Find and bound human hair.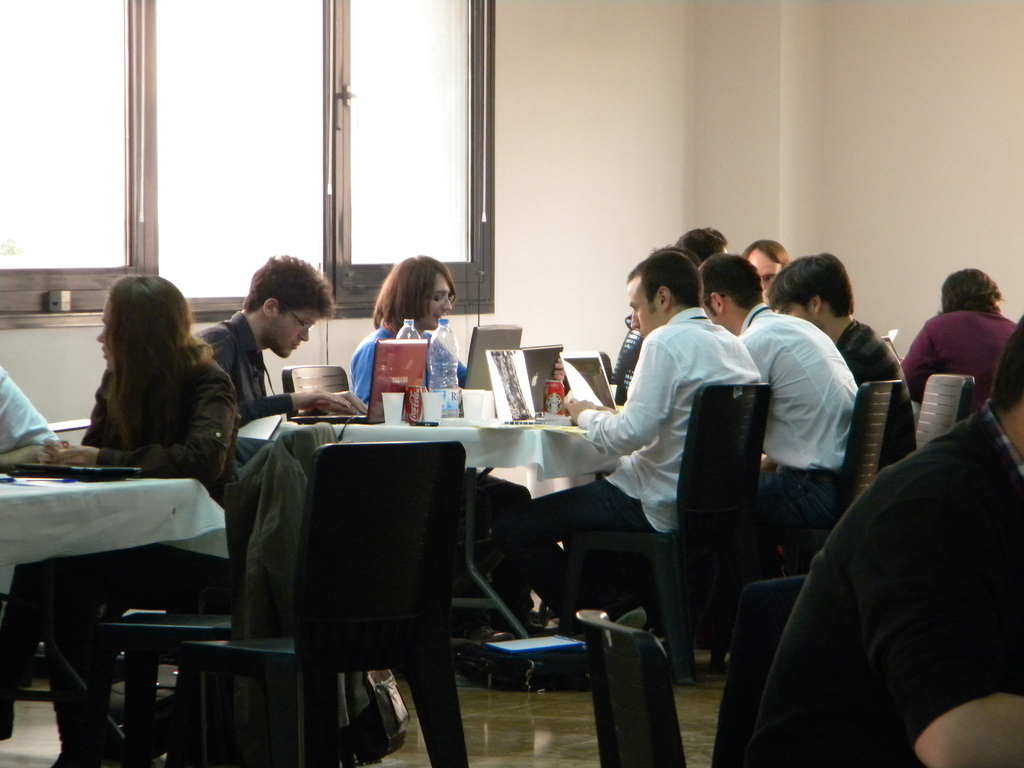
Bound: [left=769, top=252, right=857, bottom=321].
